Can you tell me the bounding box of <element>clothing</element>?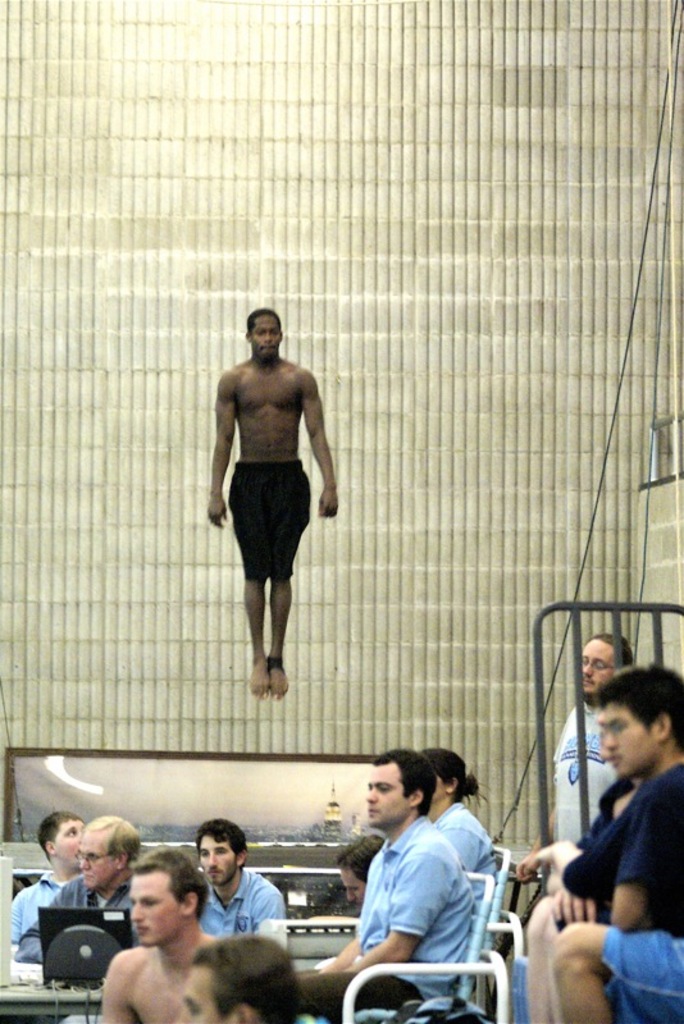
select_region(553, 772, 638, 934).
